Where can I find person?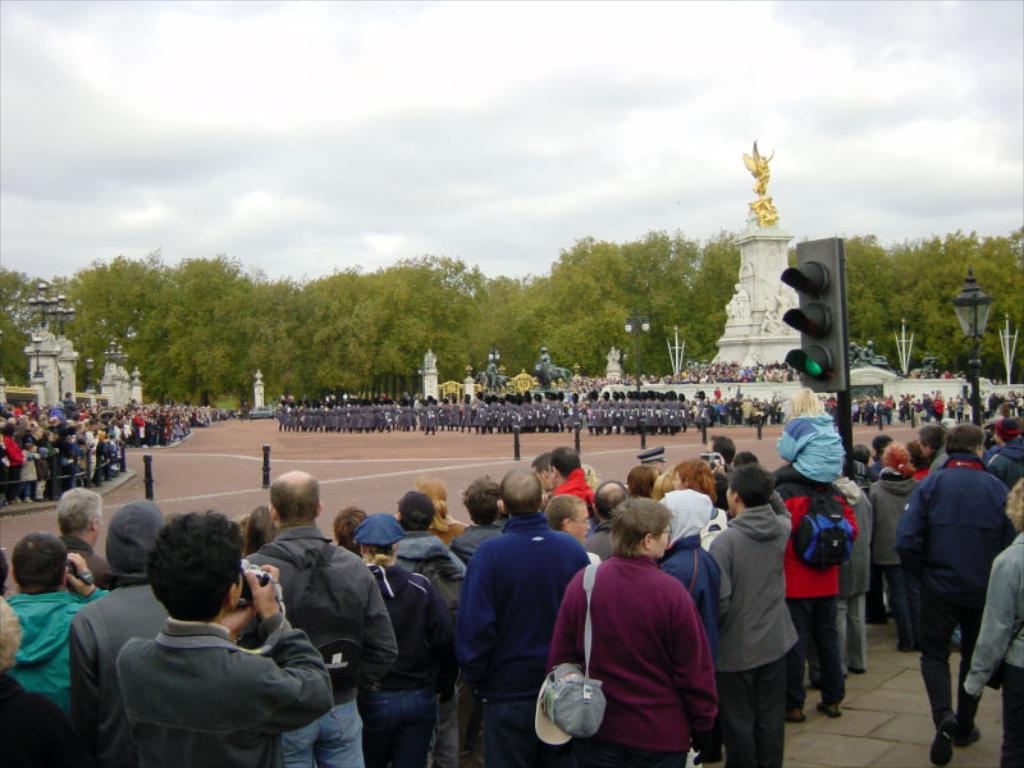
You can find it at rect(653, 490, 732, 760).
